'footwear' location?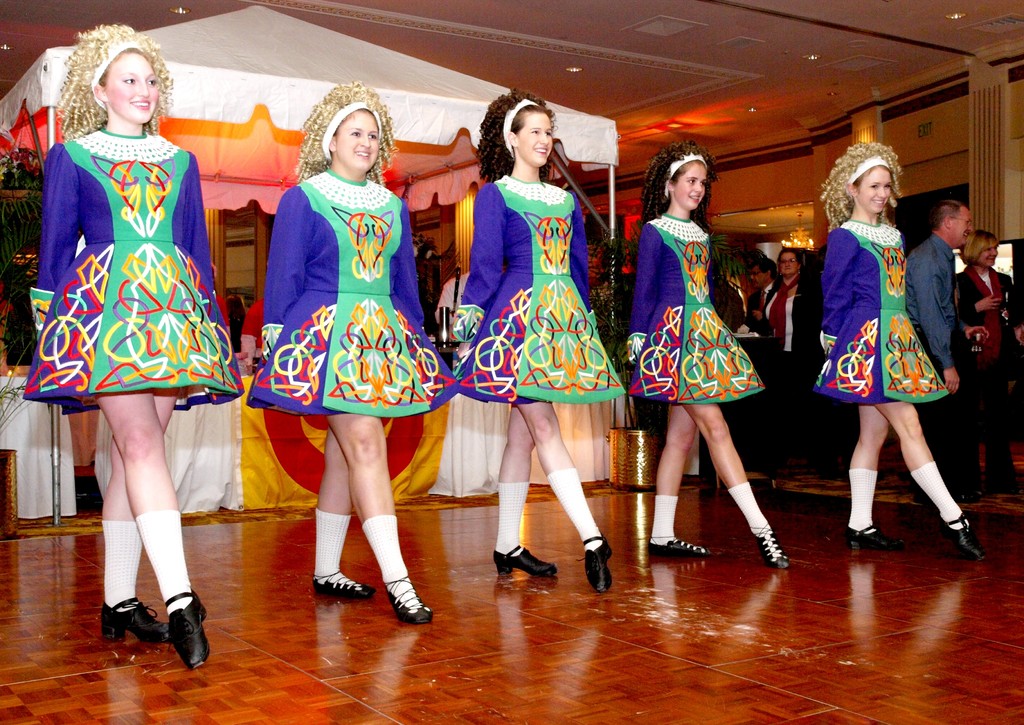
box=[653, 535, 707, 555]
